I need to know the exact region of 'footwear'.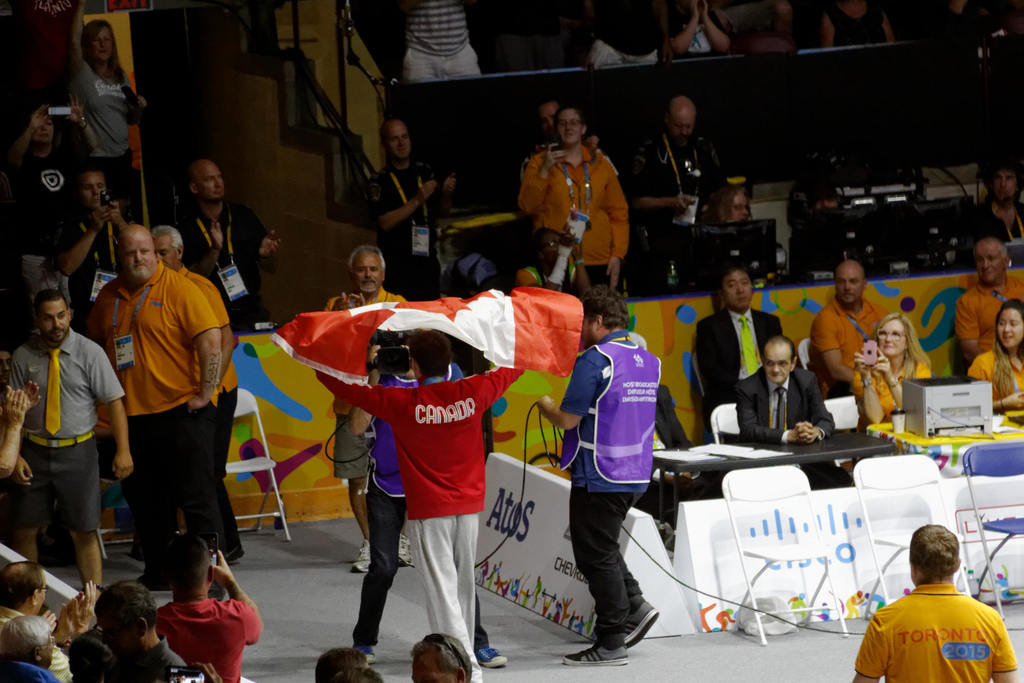
Region: <box>559,640,633,665</box>.
